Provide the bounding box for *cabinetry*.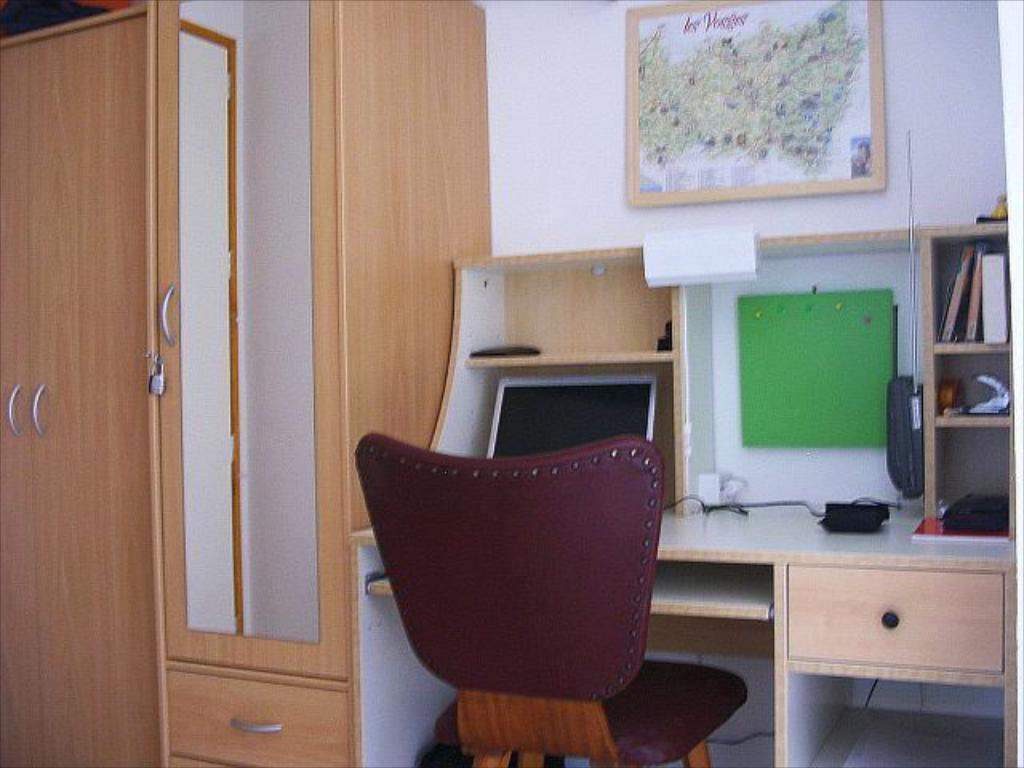
bbox(371, 555, 771, 626).
